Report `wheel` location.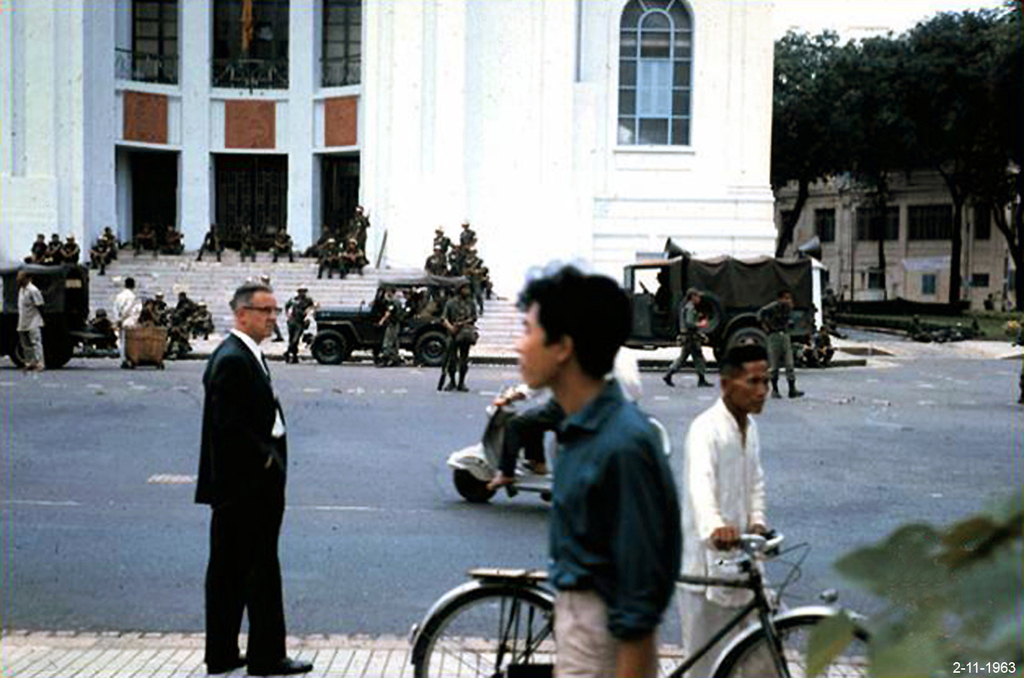
Report: {"left": 419, "top": 333, "right": 456, "bottom": 366}.
